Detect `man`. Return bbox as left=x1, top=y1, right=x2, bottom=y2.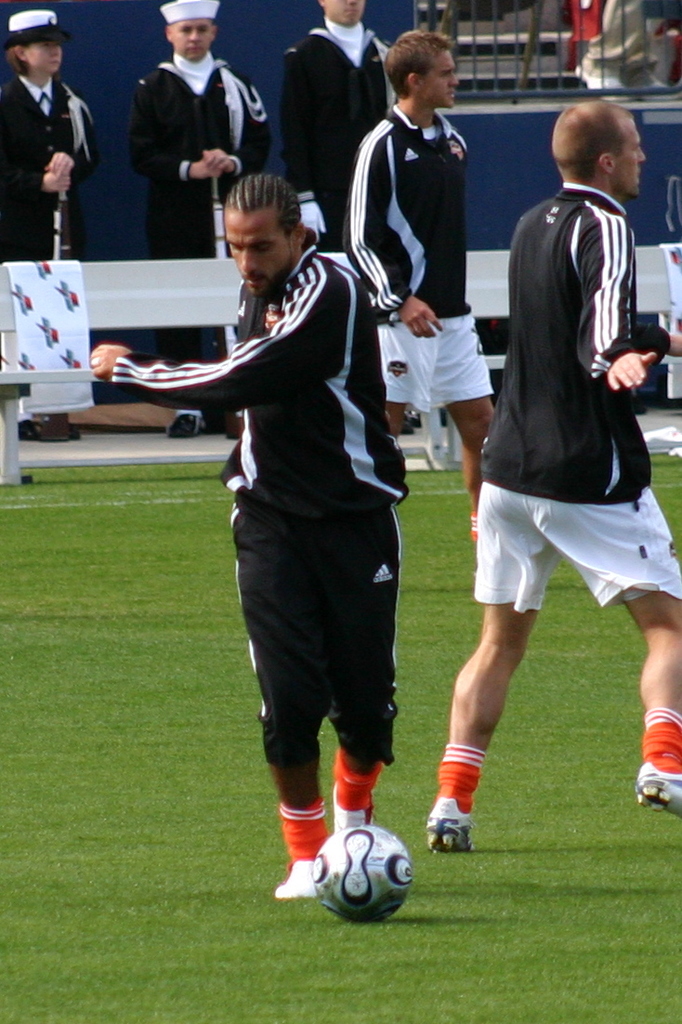
left=127, top=0, right=275, bottom=429.
